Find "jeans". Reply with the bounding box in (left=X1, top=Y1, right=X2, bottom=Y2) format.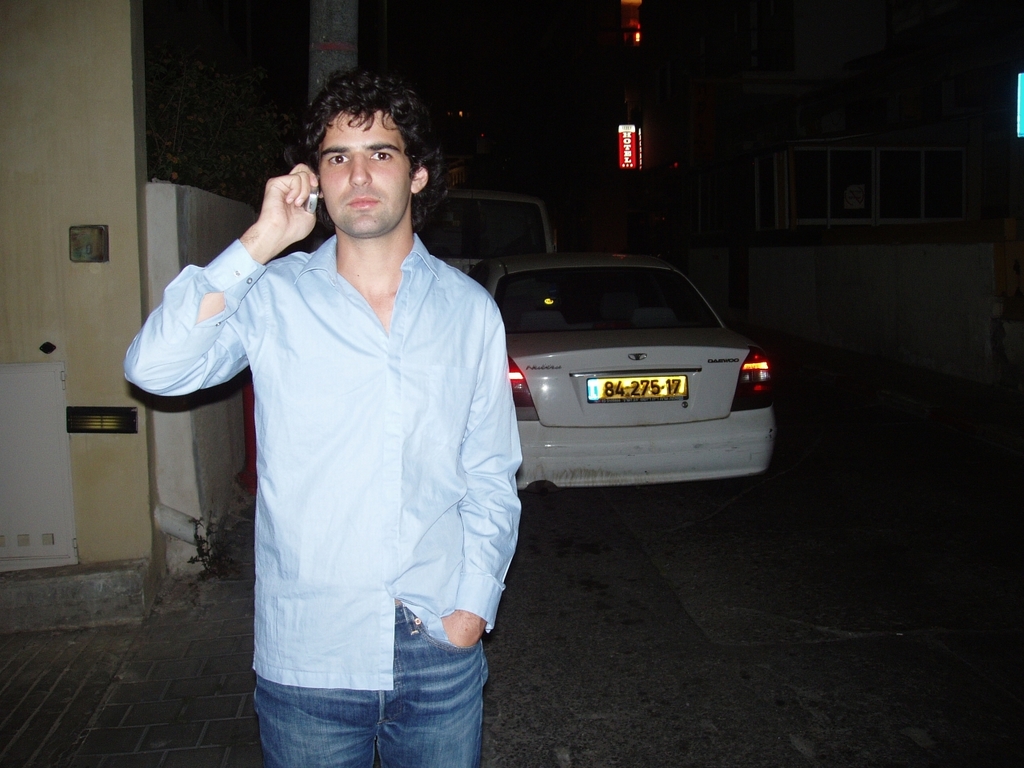
(left=250, top=606, right=490, bottom=767).
